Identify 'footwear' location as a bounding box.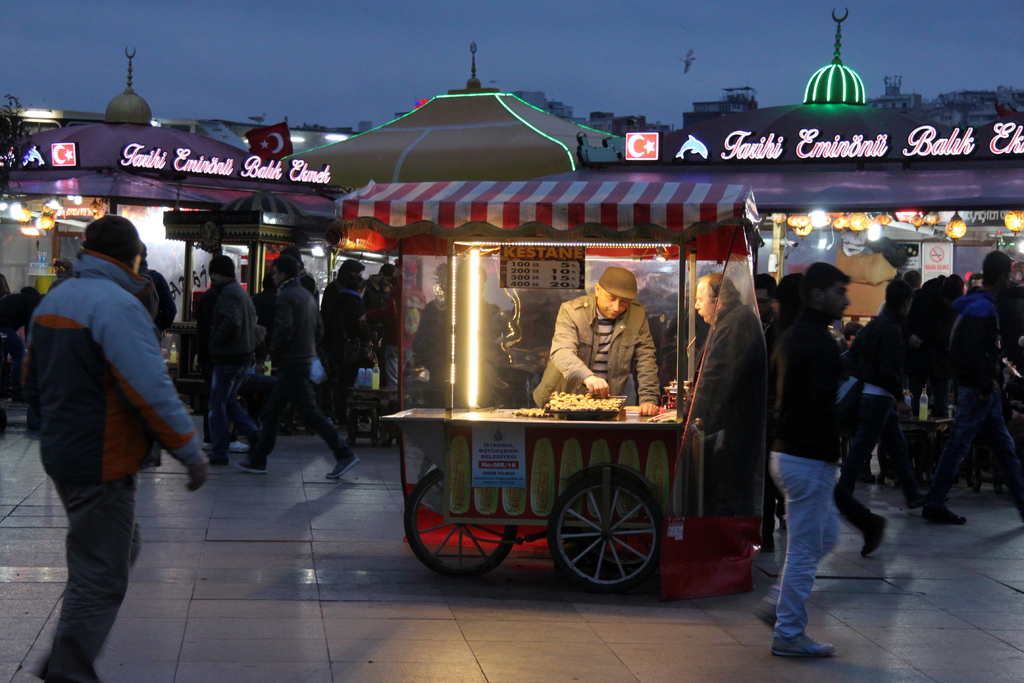
[x1=235, y1=458, x2=271, y2=476].
